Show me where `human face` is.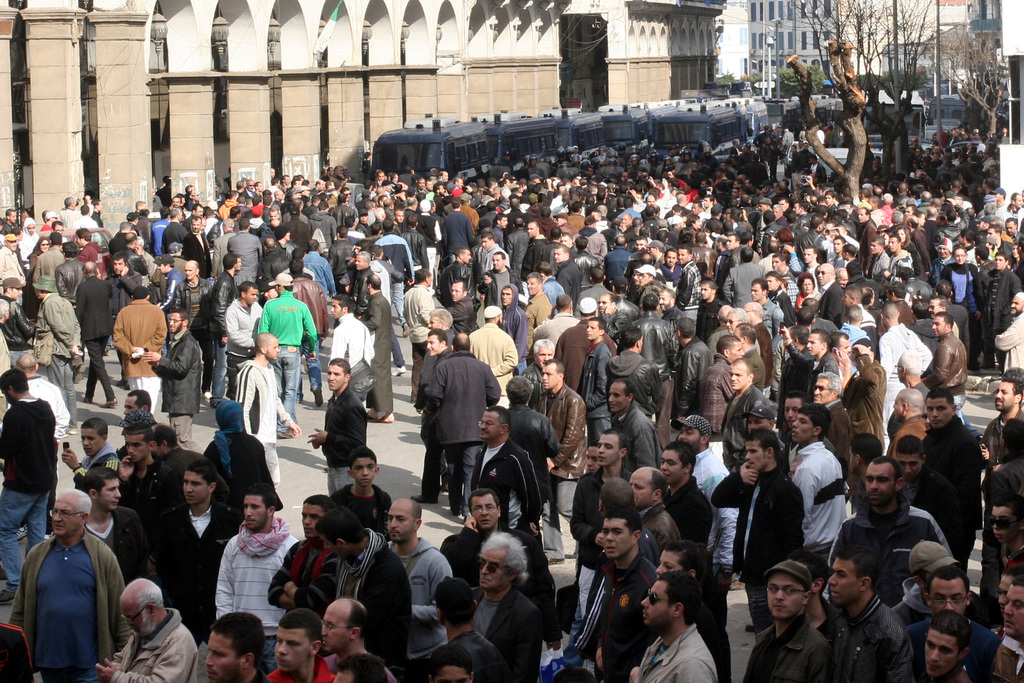
`human face` is at {"x1": 920, "y1": 632, "x2": 964, "y2": 682}.
